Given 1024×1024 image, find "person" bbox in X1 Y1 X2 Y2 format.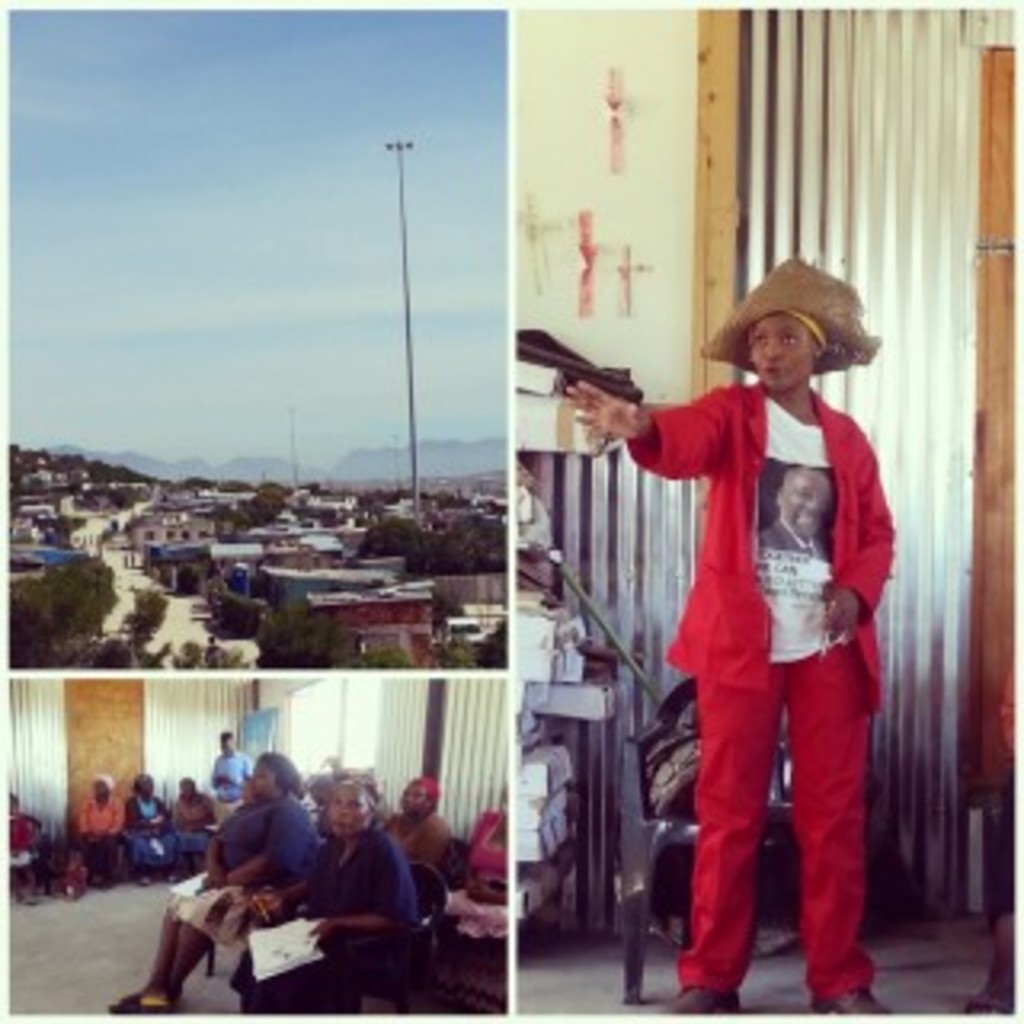
614 240 906 1005.
